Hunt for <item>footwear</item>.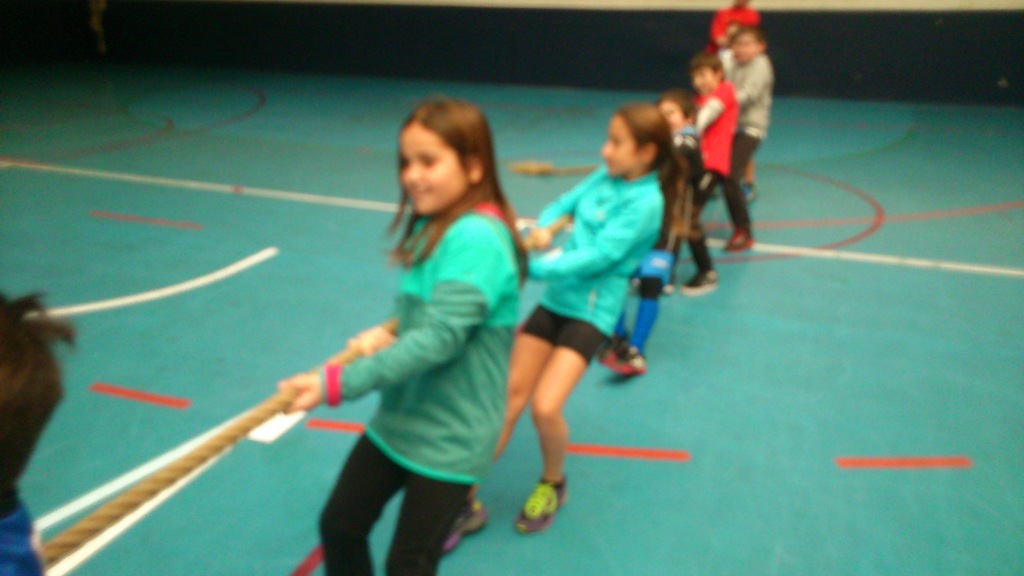
Hunted down at <region>516, 474, 569, 529</region>.
